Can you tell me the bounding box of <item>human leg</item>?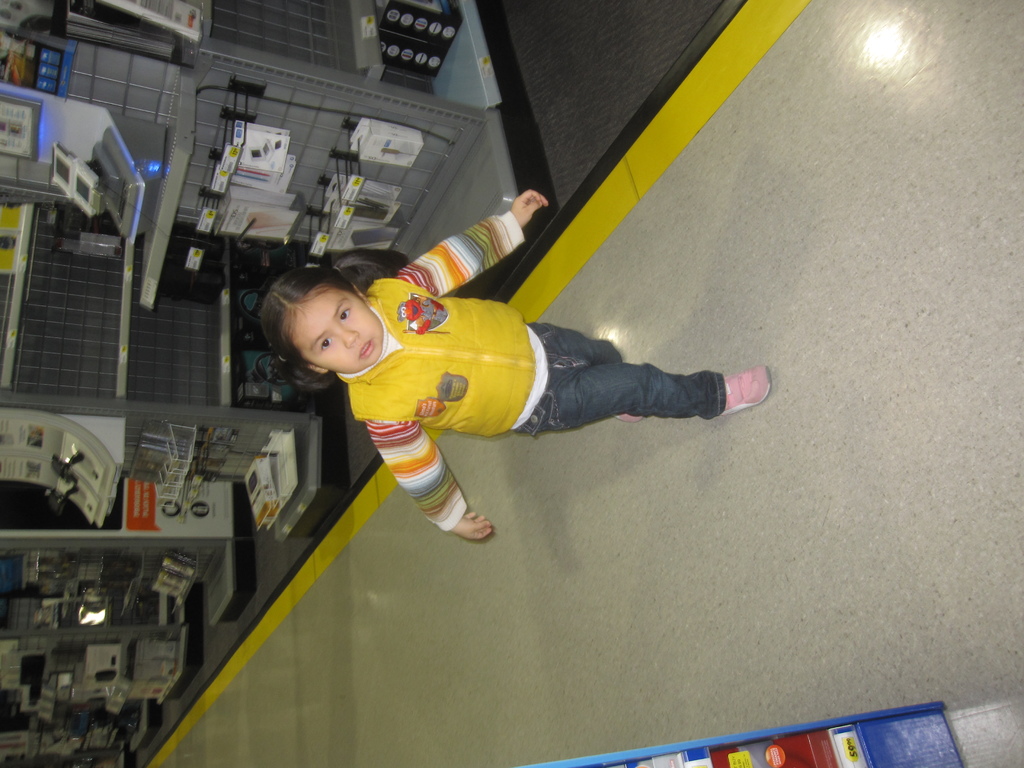
region(513, 319, 774, 437).
